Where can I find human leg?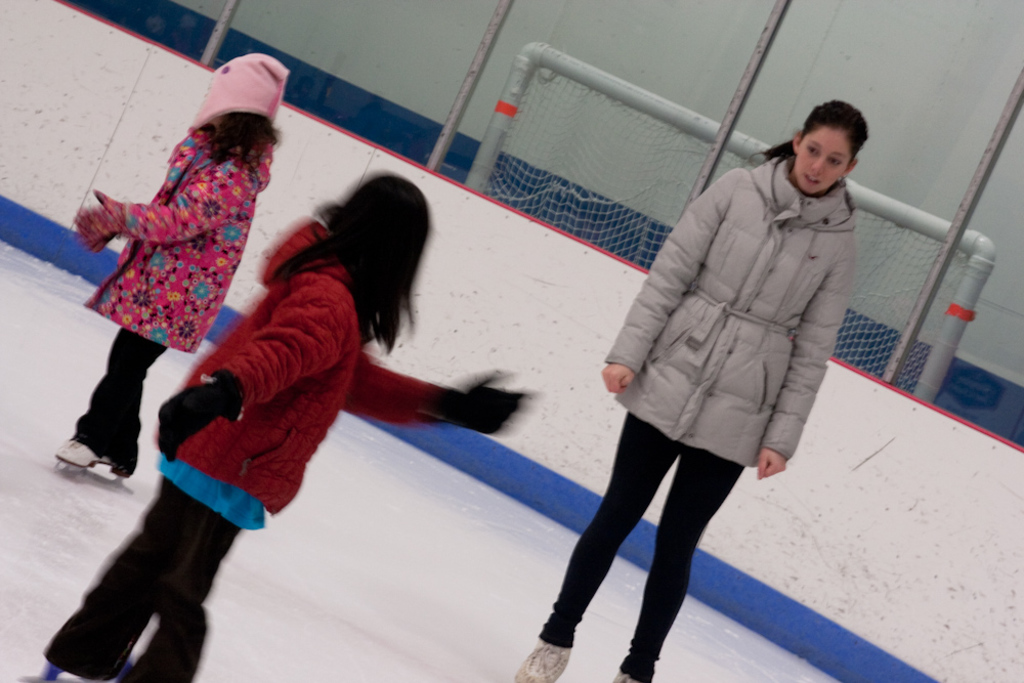
You can find it at left=24, top=451, right=222, bottom=682.
